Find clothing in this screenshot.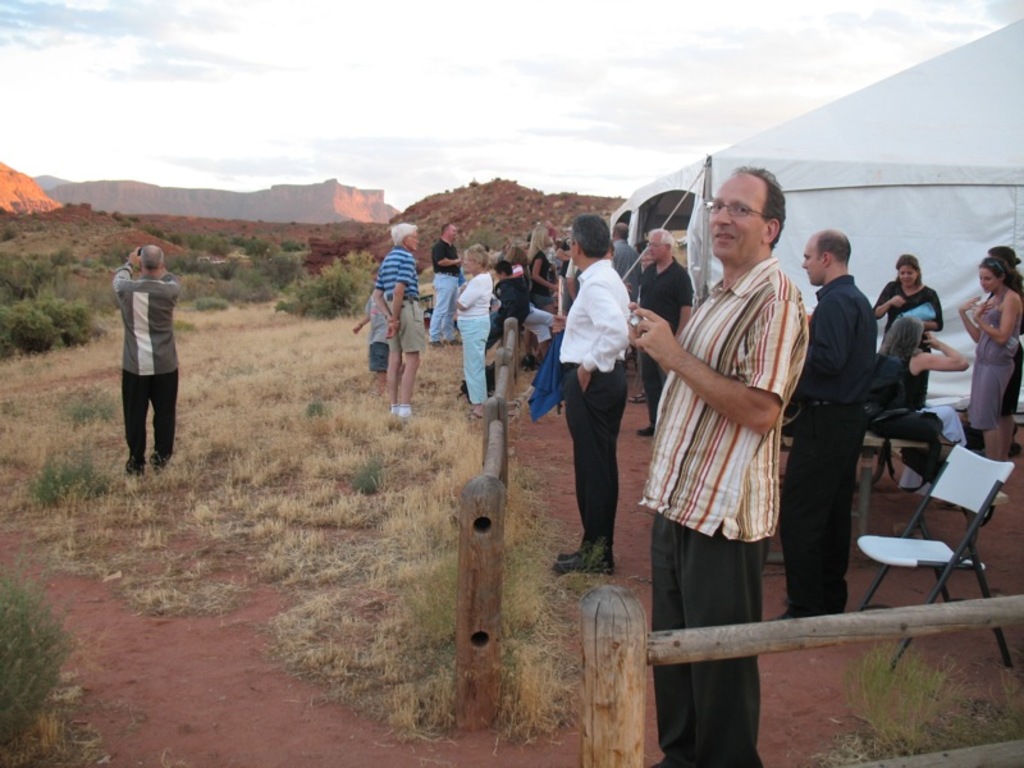
The bounding box for clothing is <box>611,238,641,305</box>.
